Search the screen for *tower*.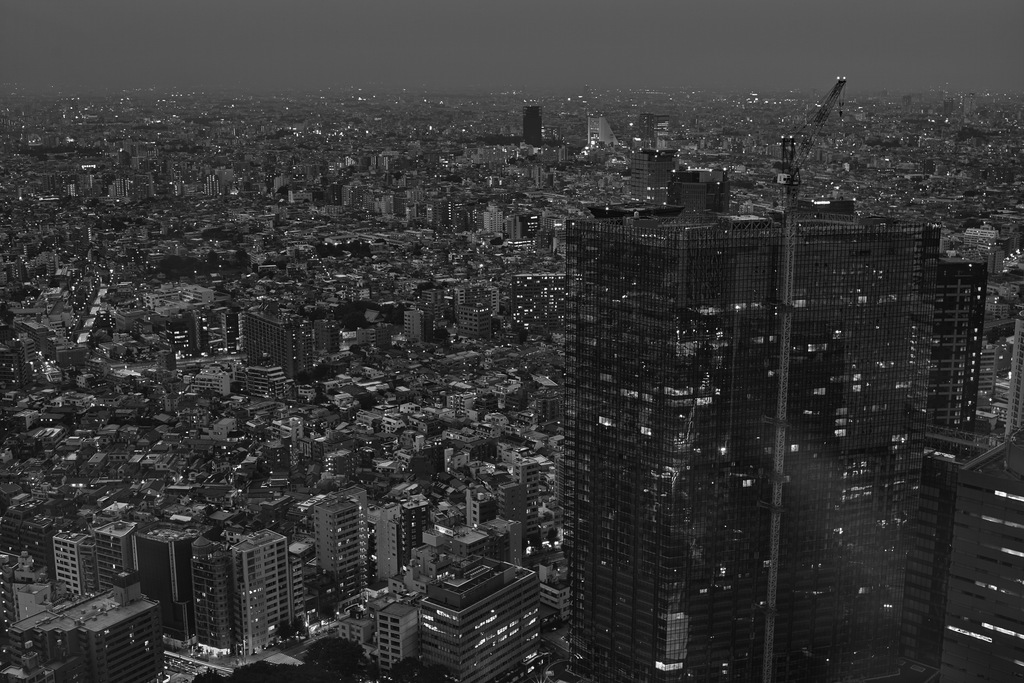
Found at Rect(543, 129, 994, 679).
